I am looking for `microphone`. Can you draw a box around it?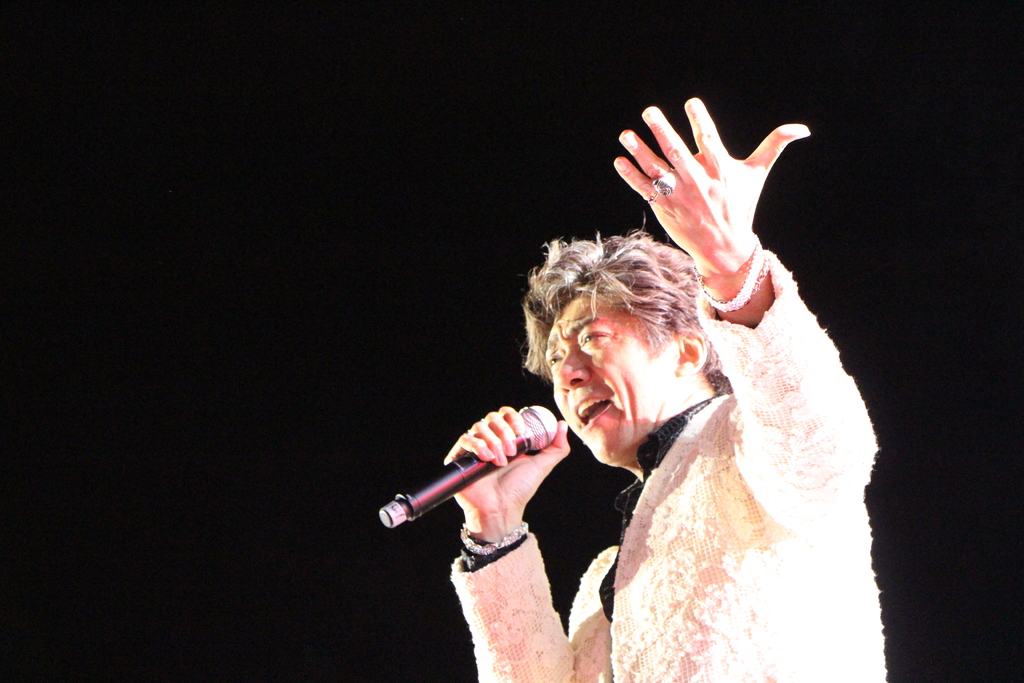
Sure, the bounding box is box=[389, 413, 577, 550].
